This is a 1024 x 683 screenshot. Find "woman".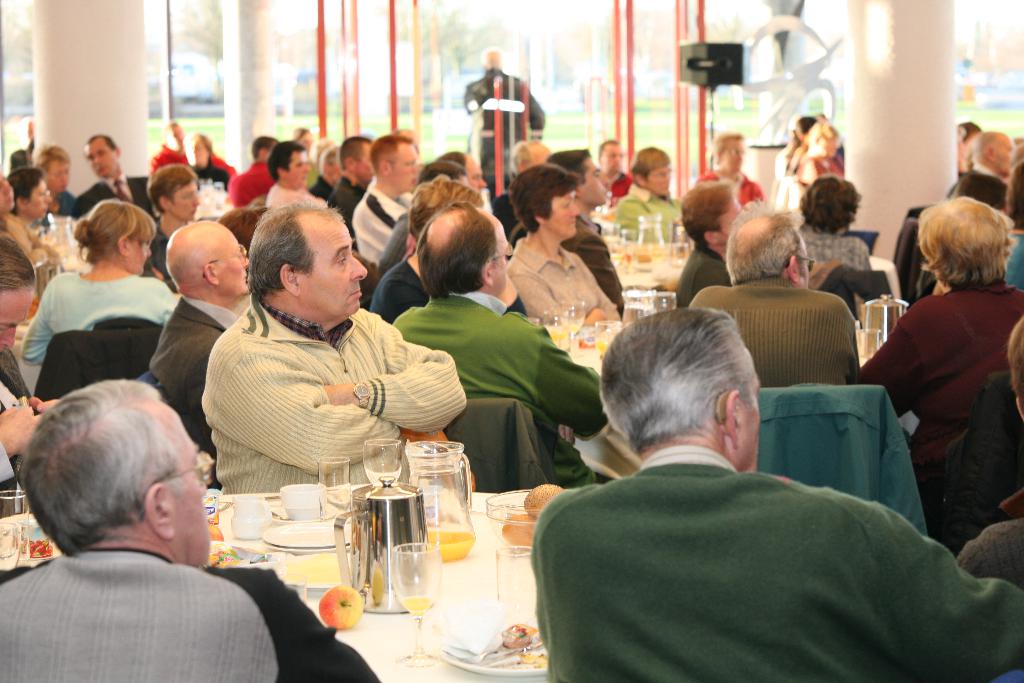
Bounding box: locate(511, 161, 623, 328).
